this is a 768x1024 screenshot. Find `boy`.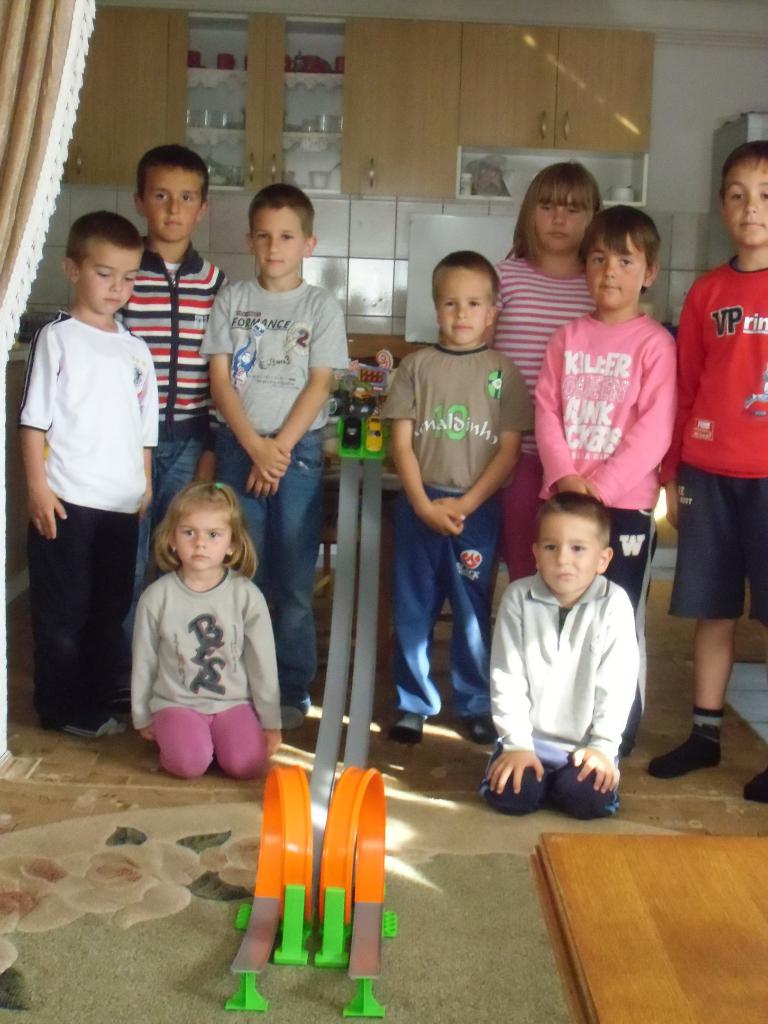
Bounding box: [left=114, top=142, right=222, bottom=717].
